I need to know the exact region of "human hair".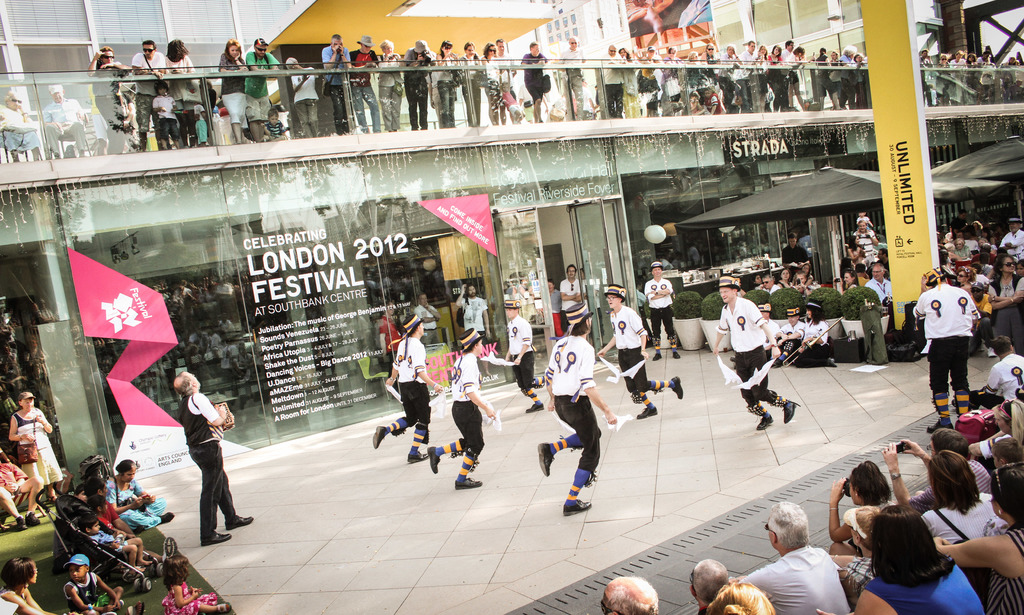
Region: <region>929, 451, 981, 507</region>.
